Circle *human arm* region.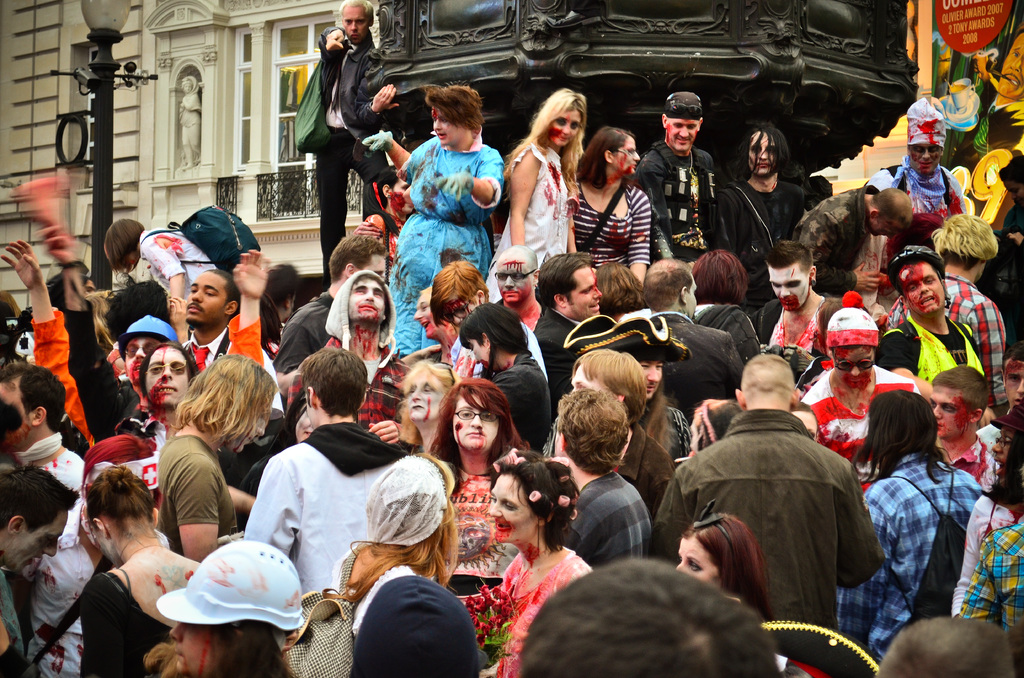
Region: locate(141, 234, 188, 296).
